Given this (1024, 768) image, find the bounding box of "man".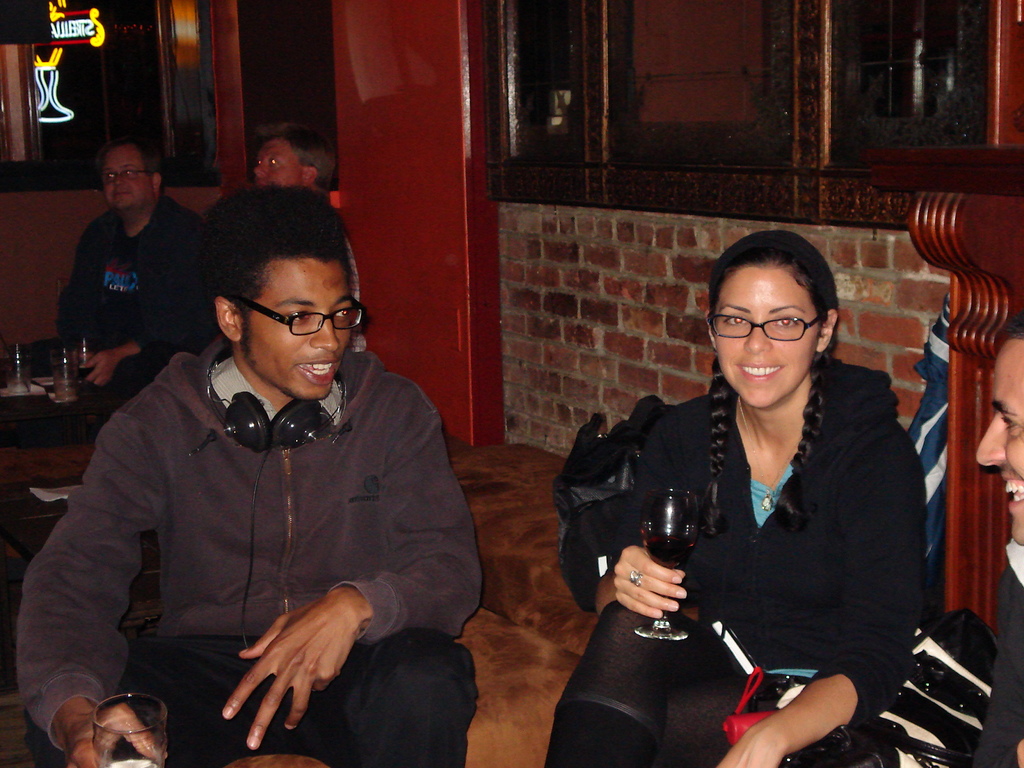
253, 122, 367, 358.
